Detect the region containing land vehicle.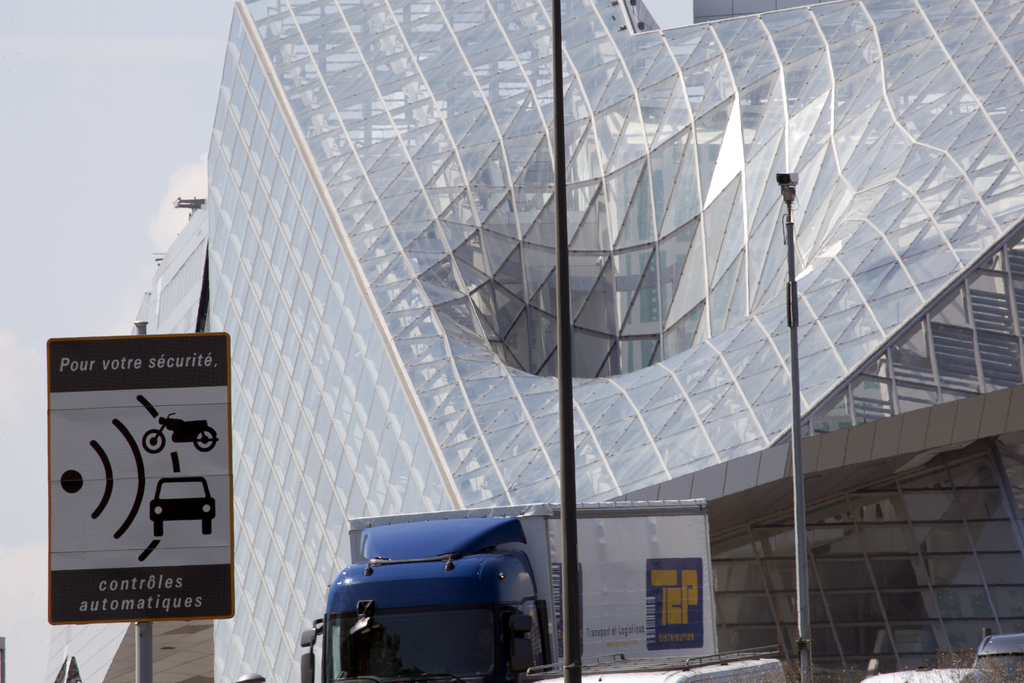
box=[522, 648, 789, 682].
